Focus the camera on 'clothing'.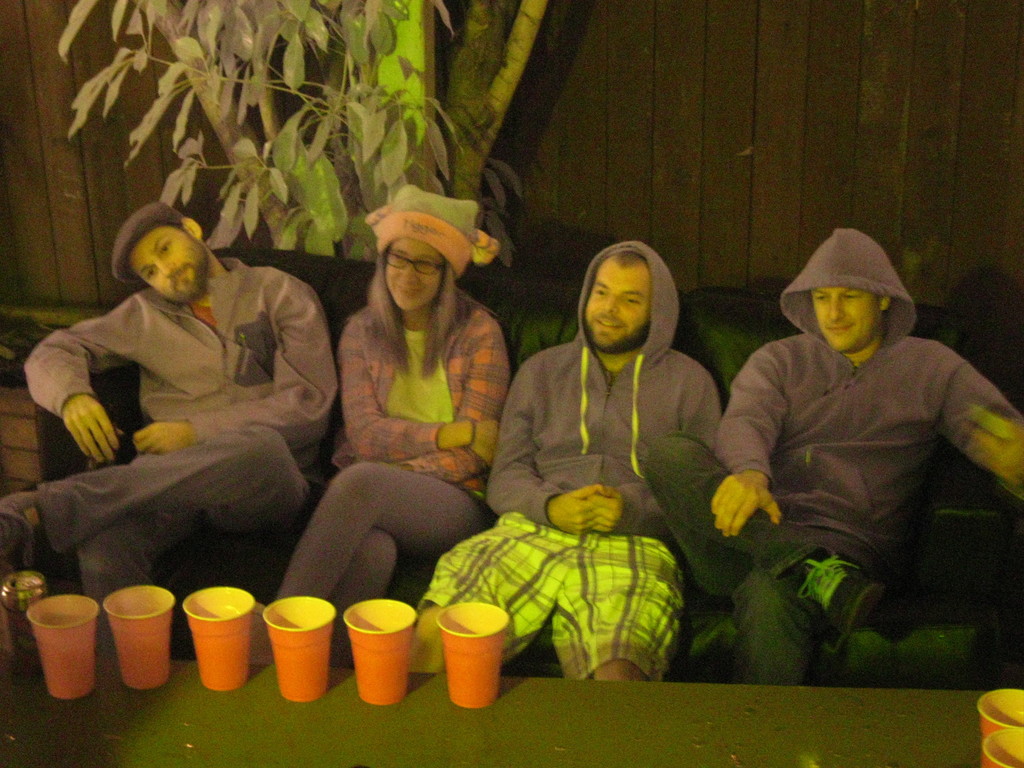
Focus region: {"x1": 630, "y1": 224, "x2": 1023, "y2": 673}.
